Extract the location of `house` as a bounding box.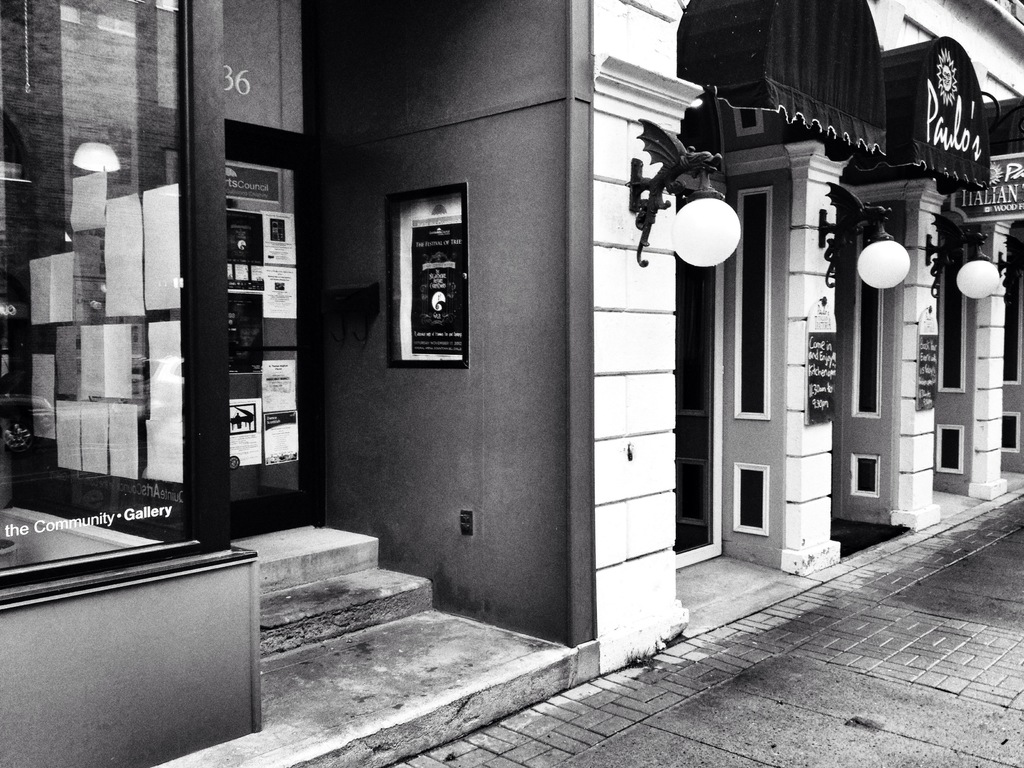
<region>0, 0, 607, 767</region>.
